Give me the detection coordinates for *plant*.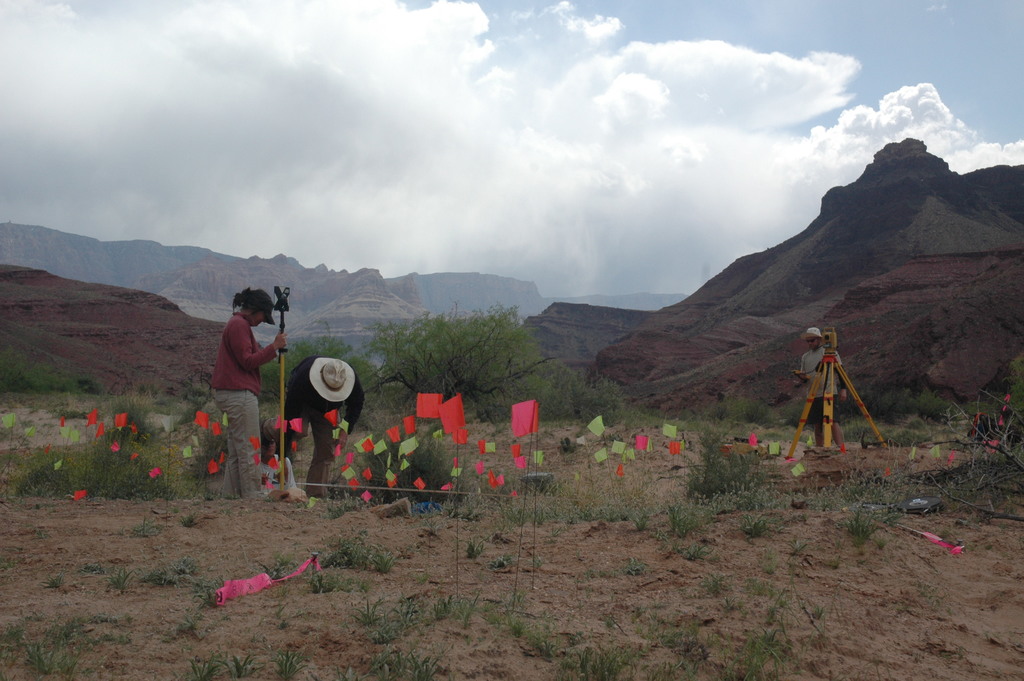
[604, 619, 616, 628].
